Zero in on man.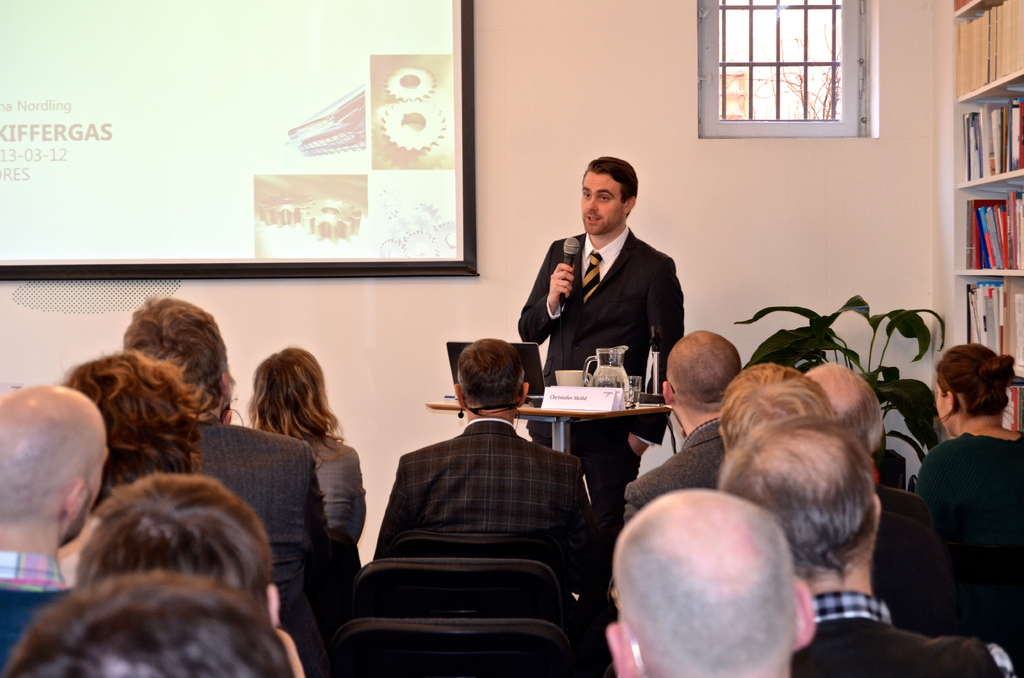
Zeroed in: [627, 331, 738, 518].
